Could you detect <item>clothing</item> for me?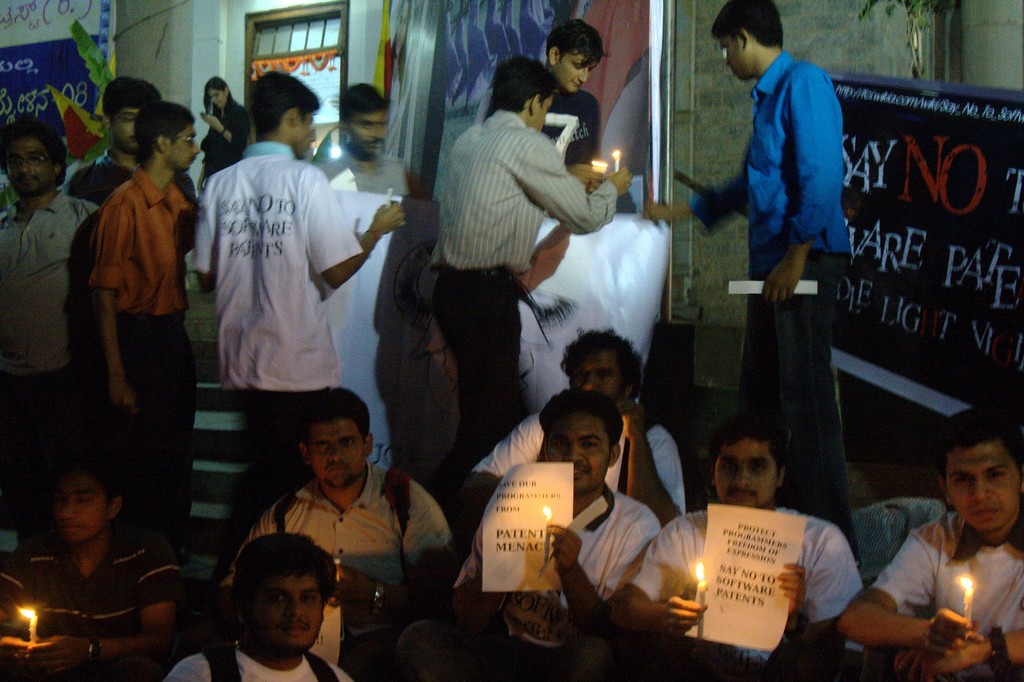
Detection result: crop(686, 42, 857, 572).
